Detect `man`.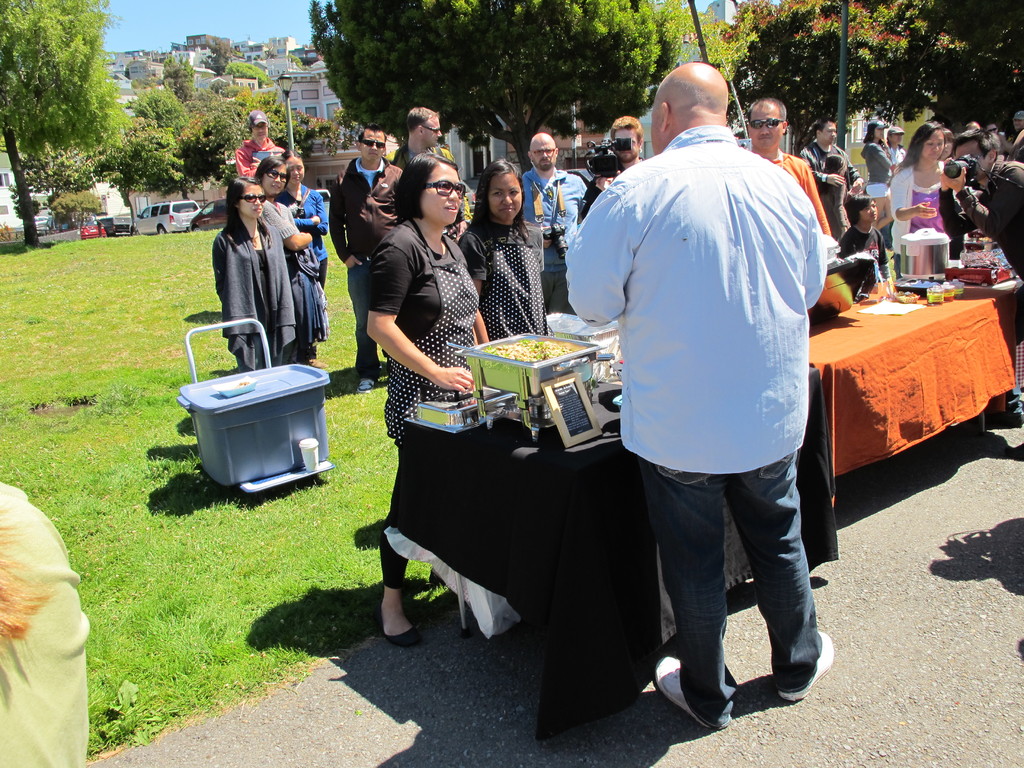
Detected at crop(797, 119, 863, 230).
